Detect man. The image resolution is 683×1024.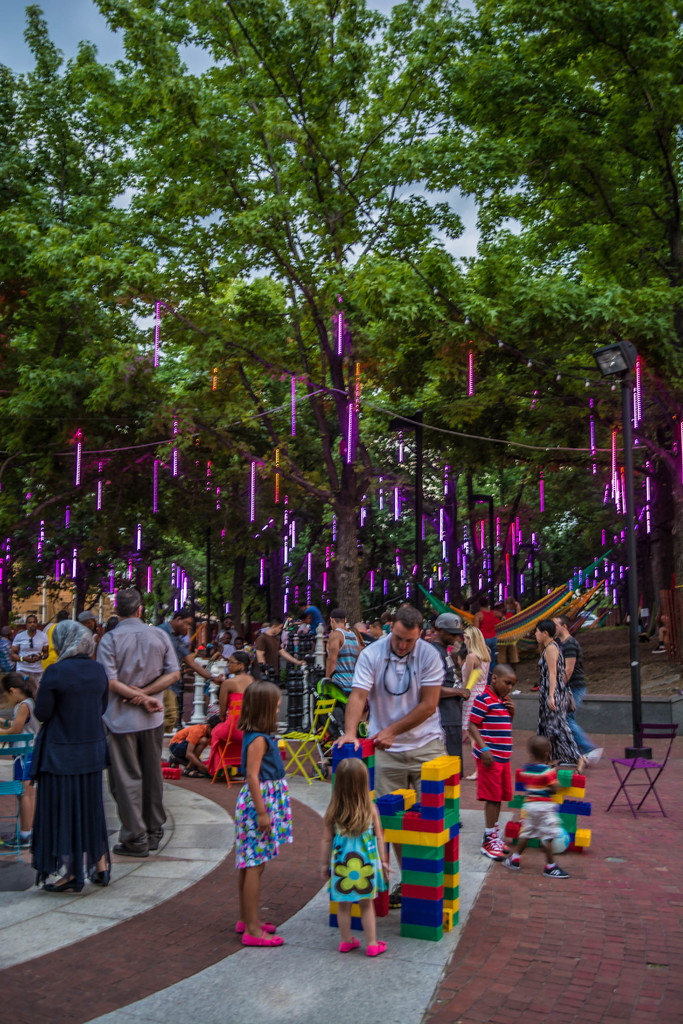
x1=256, y1=608, x2=304, y2=694.
